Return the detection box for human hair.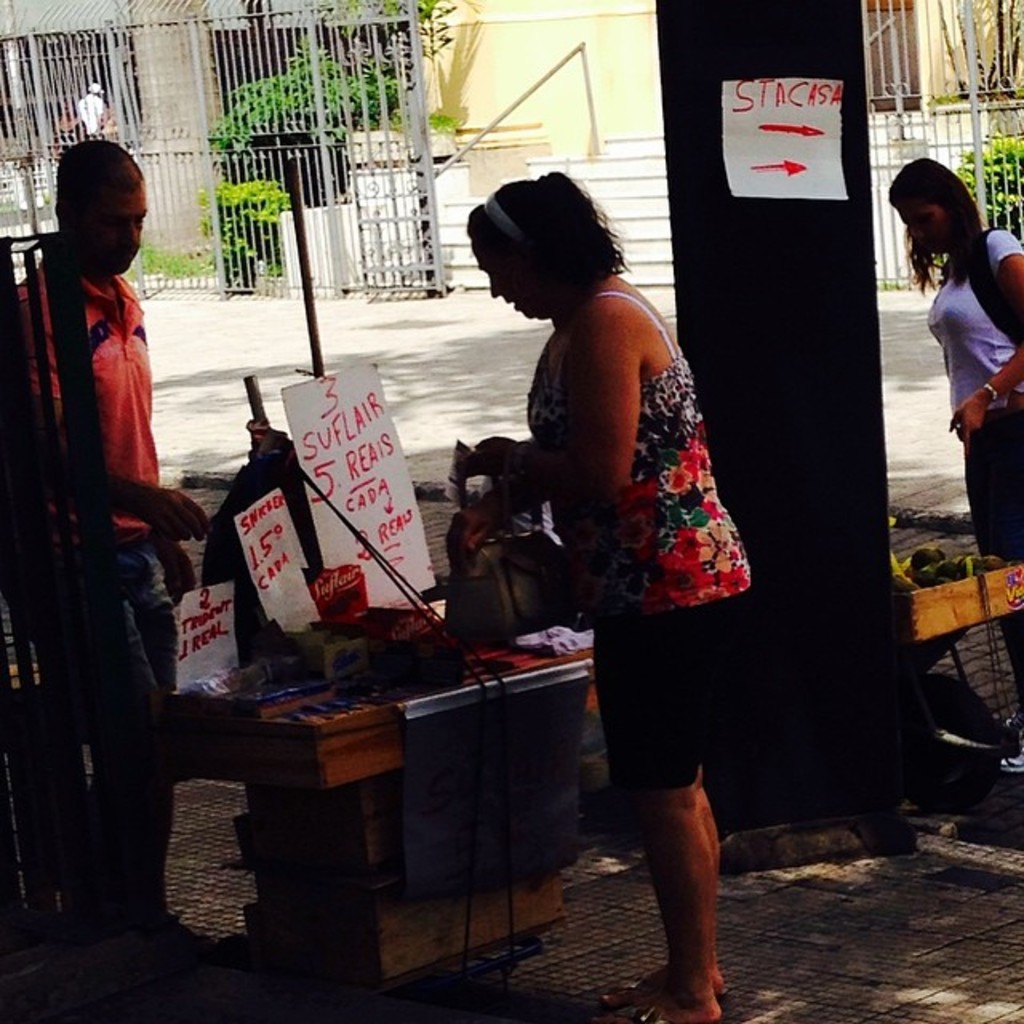
BBox(477, 166, 622, 296).
